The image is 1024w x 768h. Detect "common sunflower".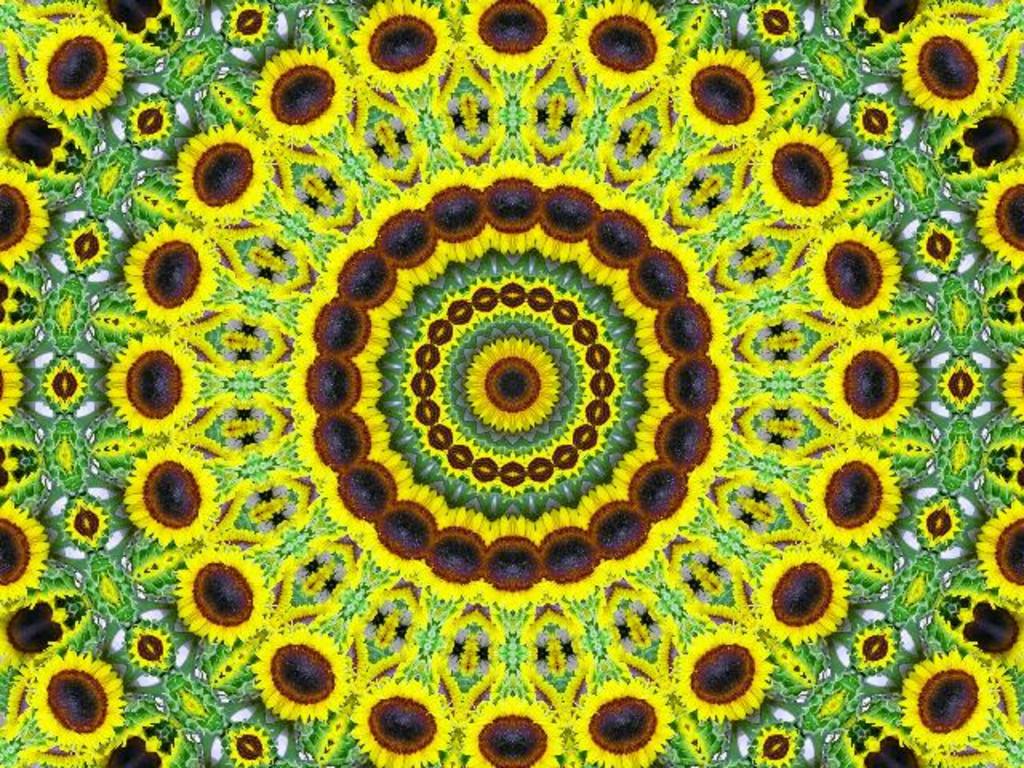
Detection: (left=181, top=133, right=277, bottom=227).
